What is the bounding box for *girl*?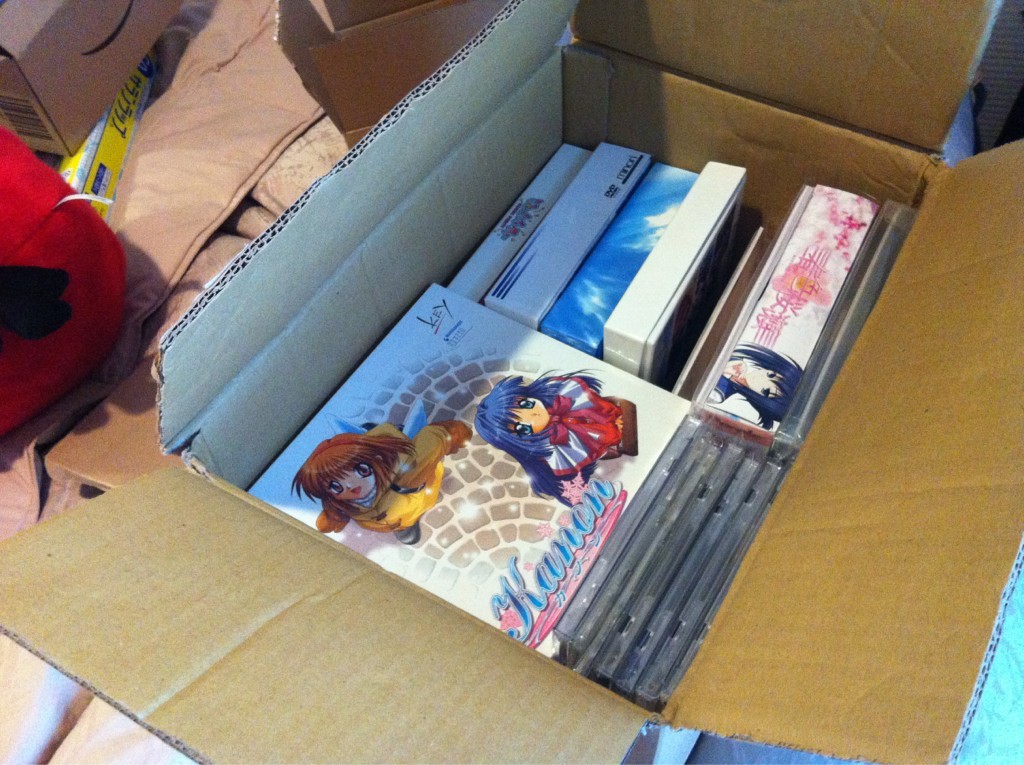
{"x1": 472, "y1": 366, "x2": 636, "y2": 496}.
